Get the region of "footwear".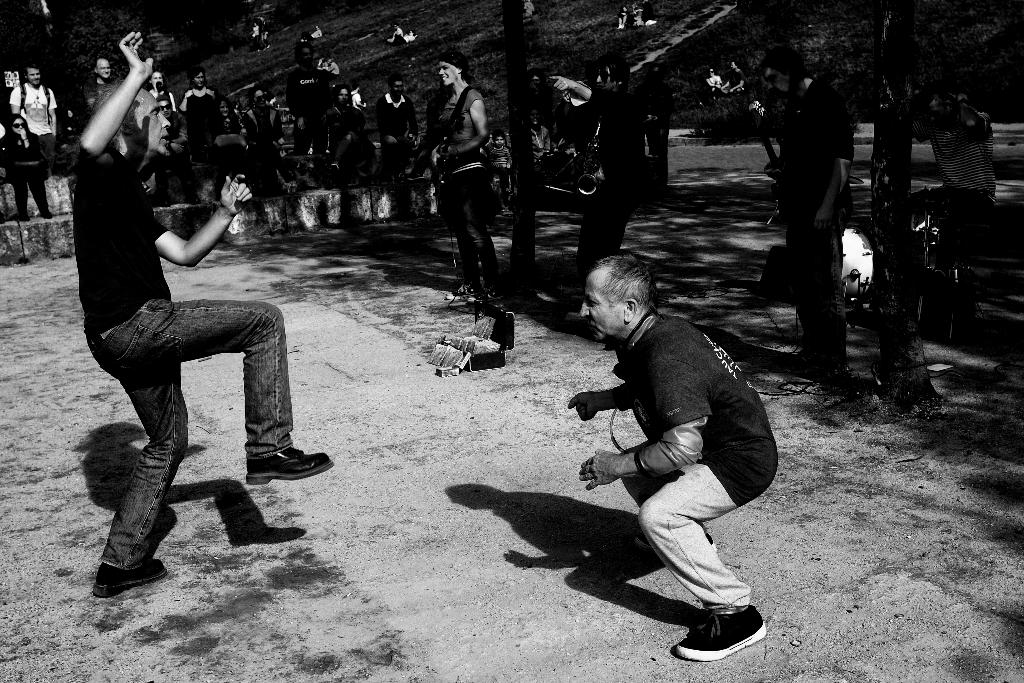
632:531:717:553.
